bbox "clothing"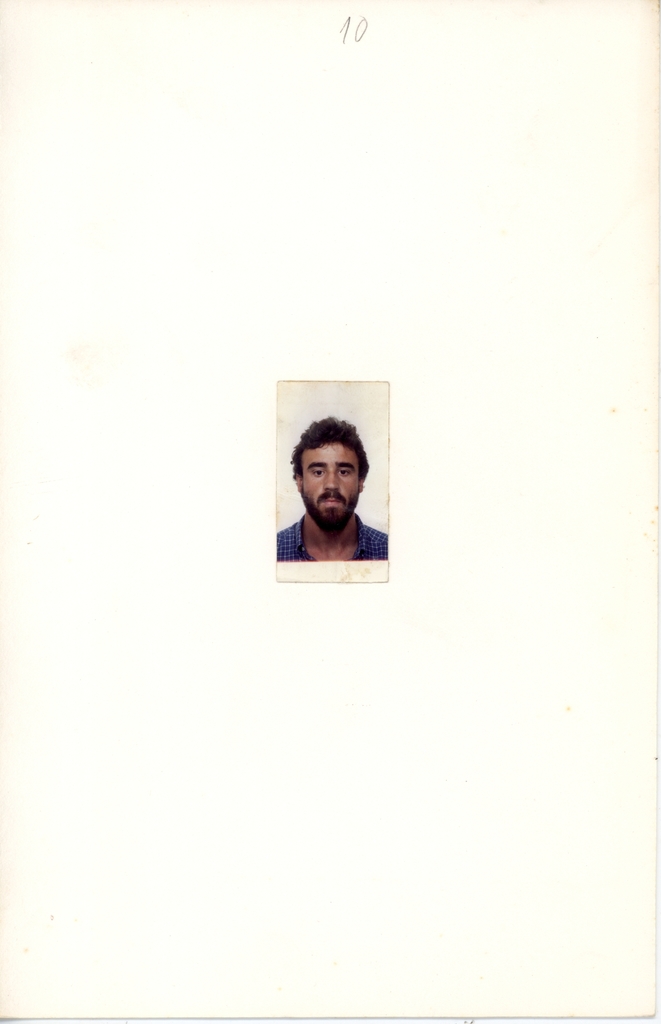
(275,477,384,559)
